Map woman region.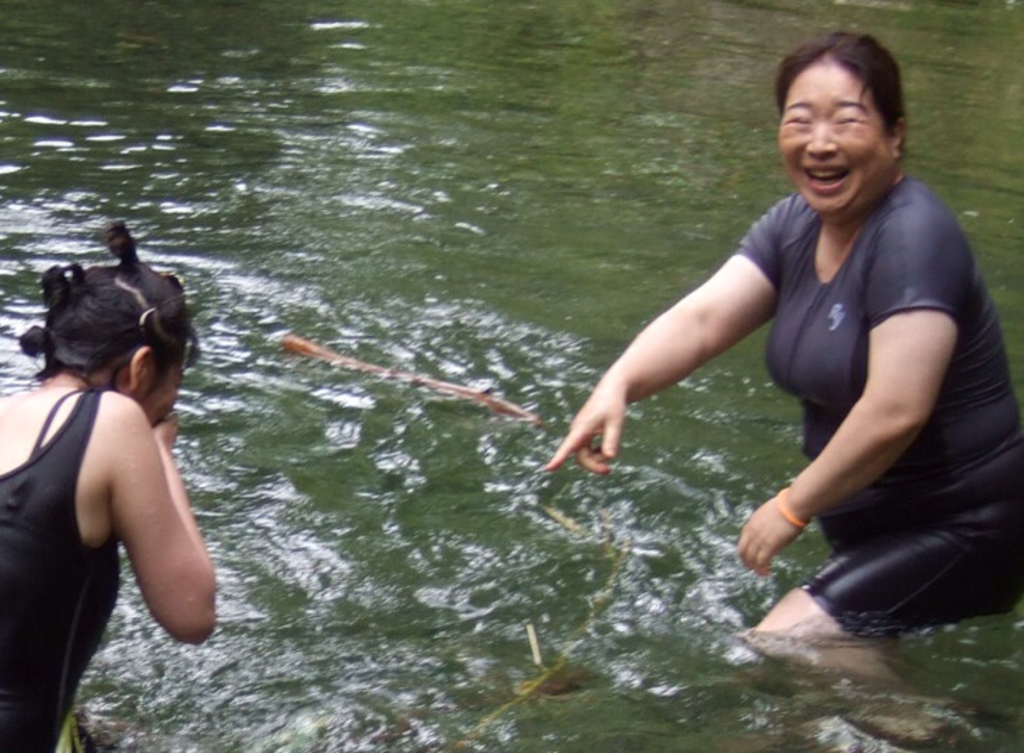
Mapped to 539,31,1023,647.
